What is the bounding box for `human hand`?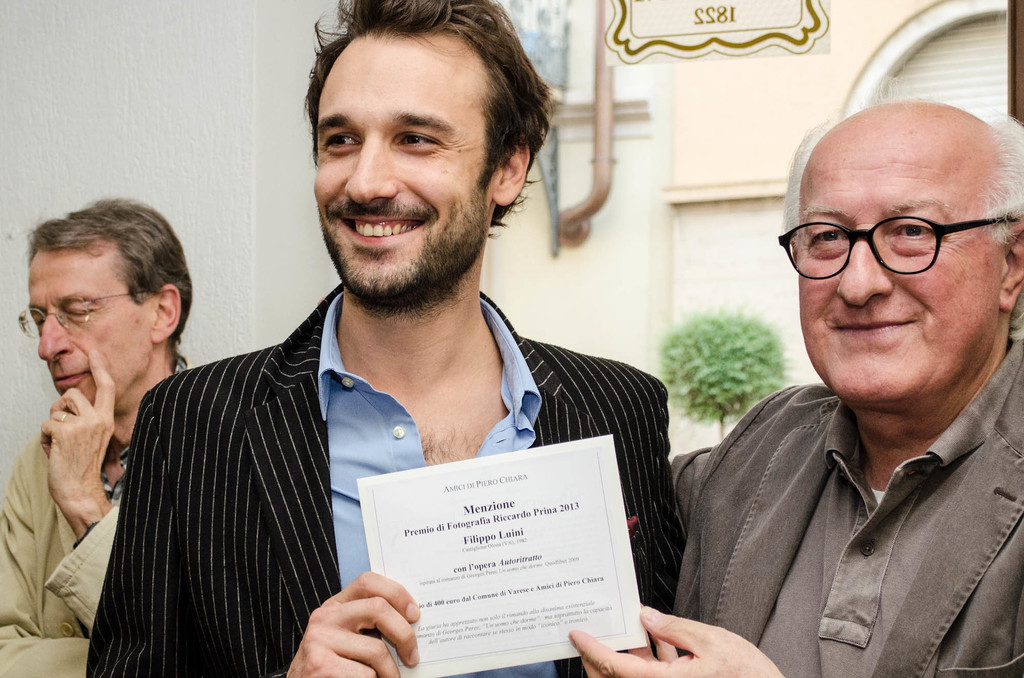
Rect(568, 600, 785, 677).
